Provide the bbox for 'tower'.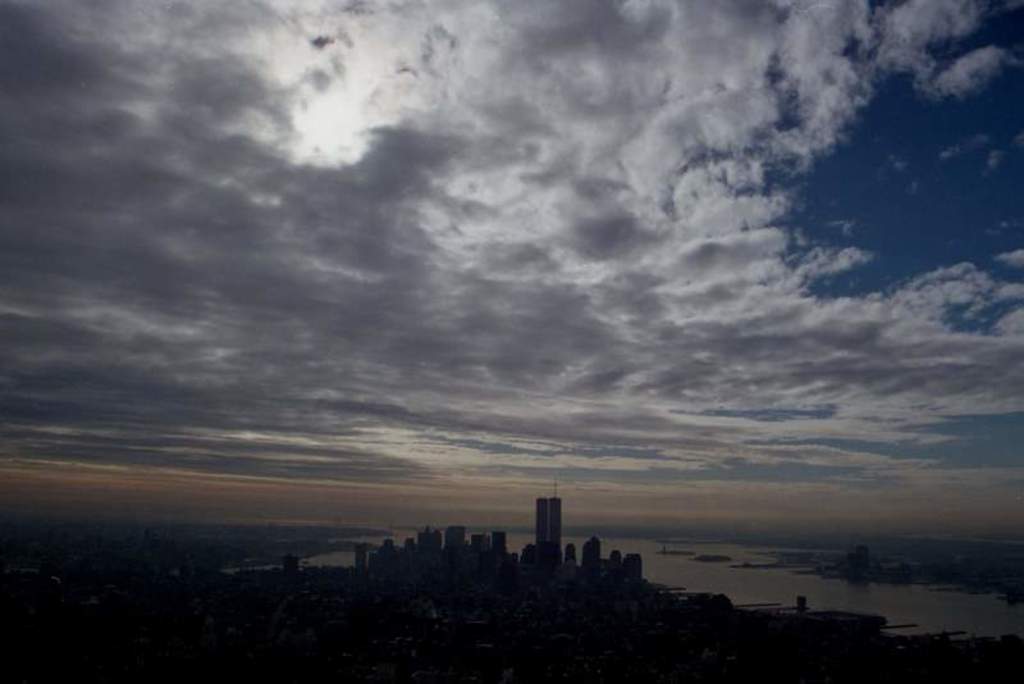
{"x1": 549, "y1": 487, "x2": 561, "y2": 546}.
